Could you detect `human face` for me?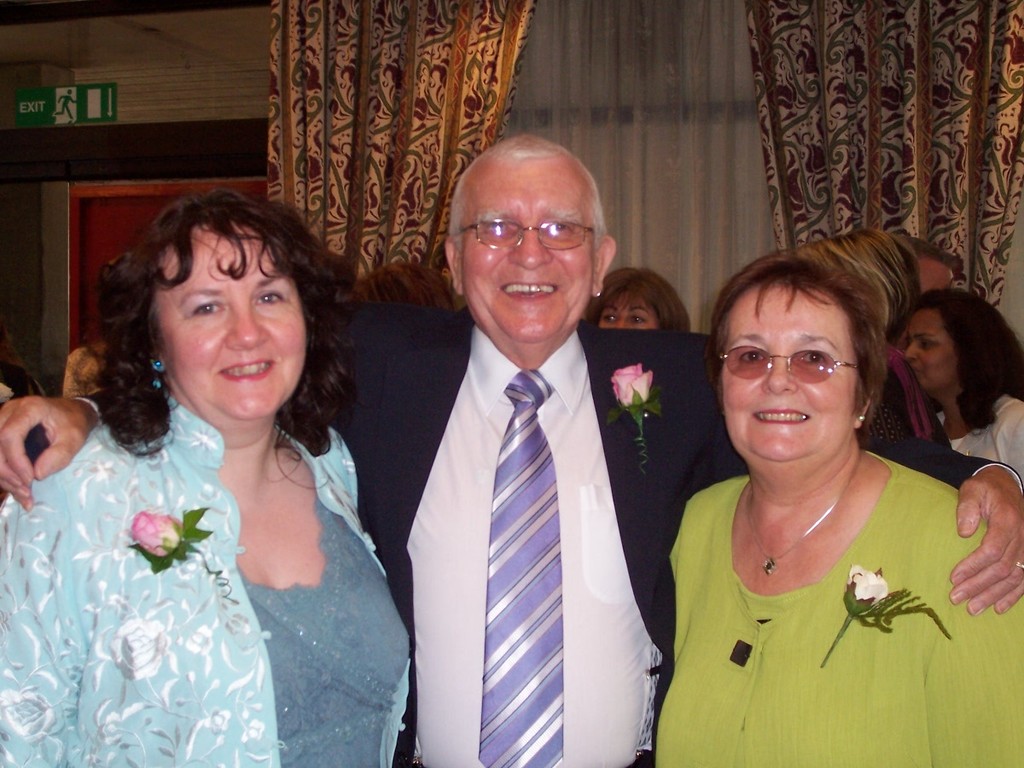
Detection result: x1=147, y1=224, x2=313, y2=427.
